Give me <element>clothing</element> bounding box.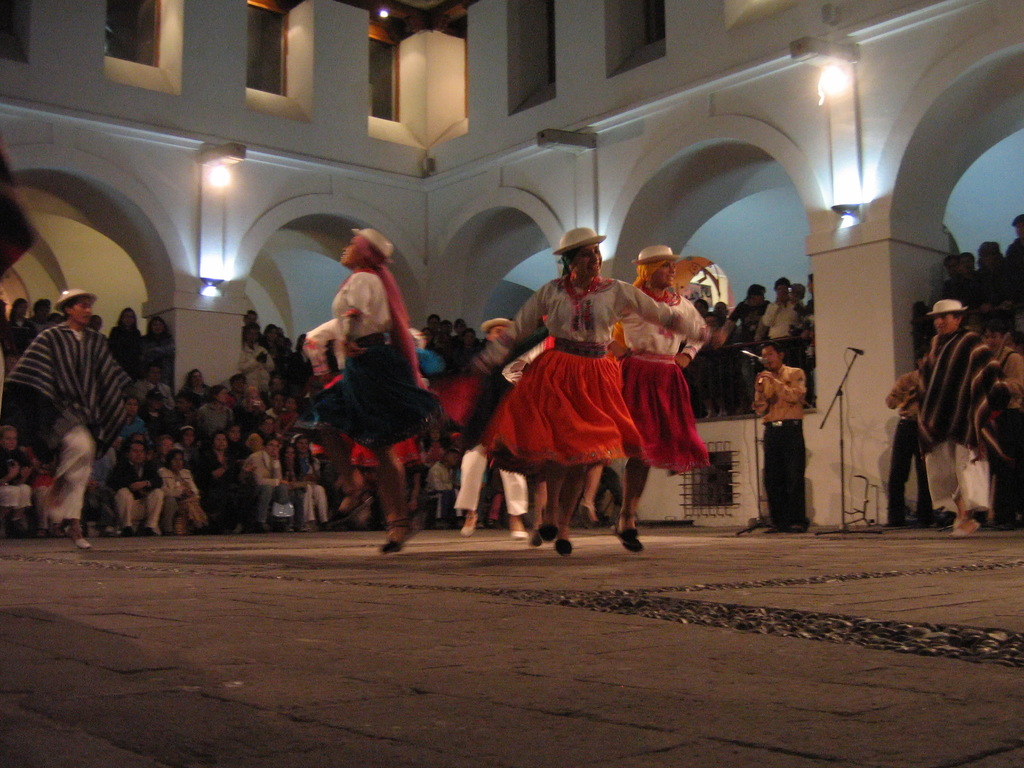
crop(685, 287, 812, 415).
